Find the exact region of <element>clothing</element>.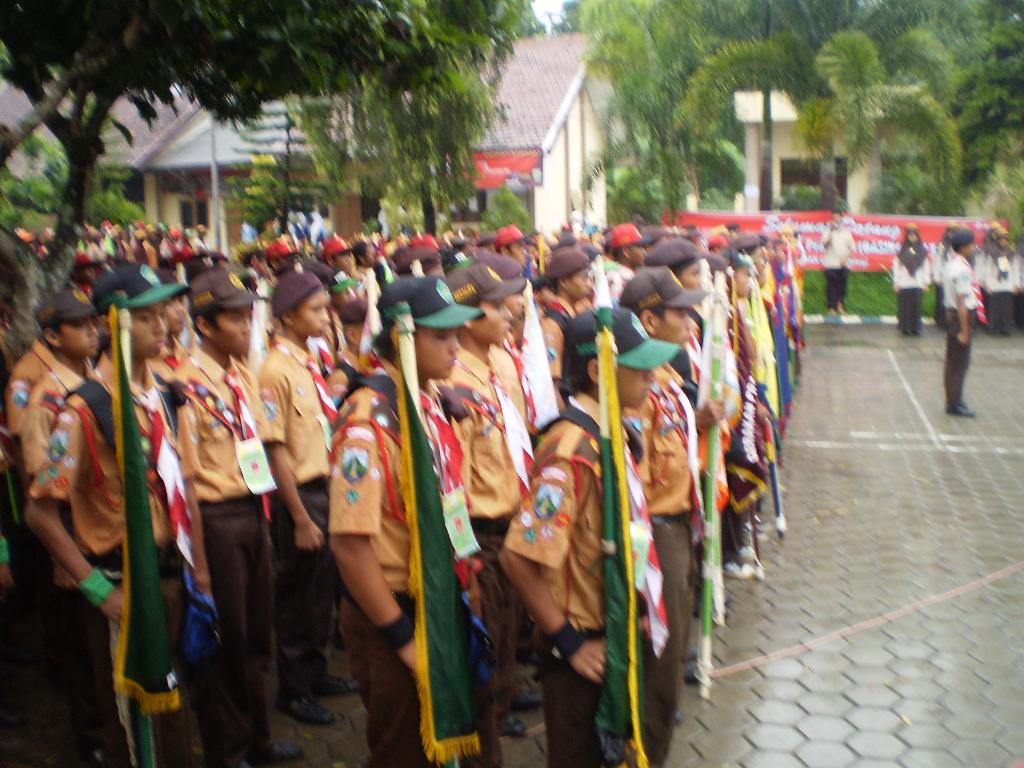
Exact region: Rect(168, 335, 317, 762).
